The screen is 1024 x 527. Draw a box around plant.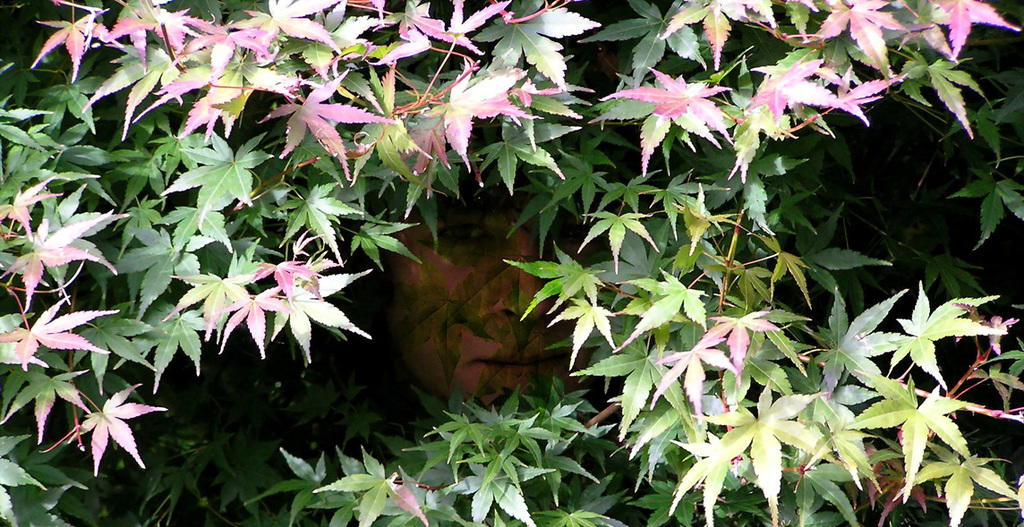
box(0, 1, 1023, 523).
